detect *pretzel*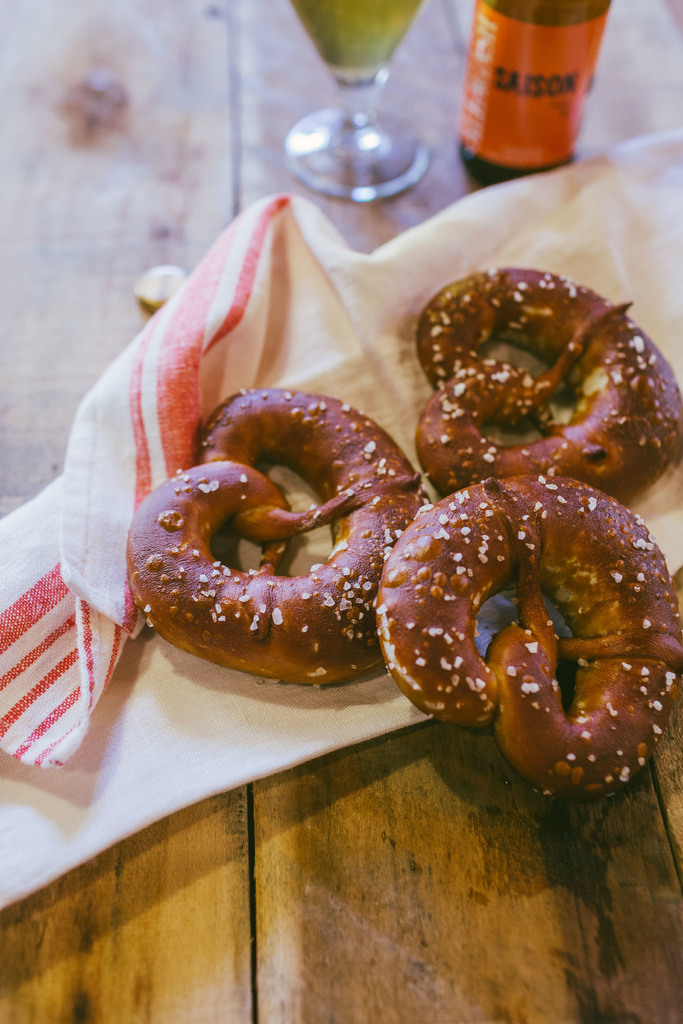
bbox=(372, 478, 680, 802)
